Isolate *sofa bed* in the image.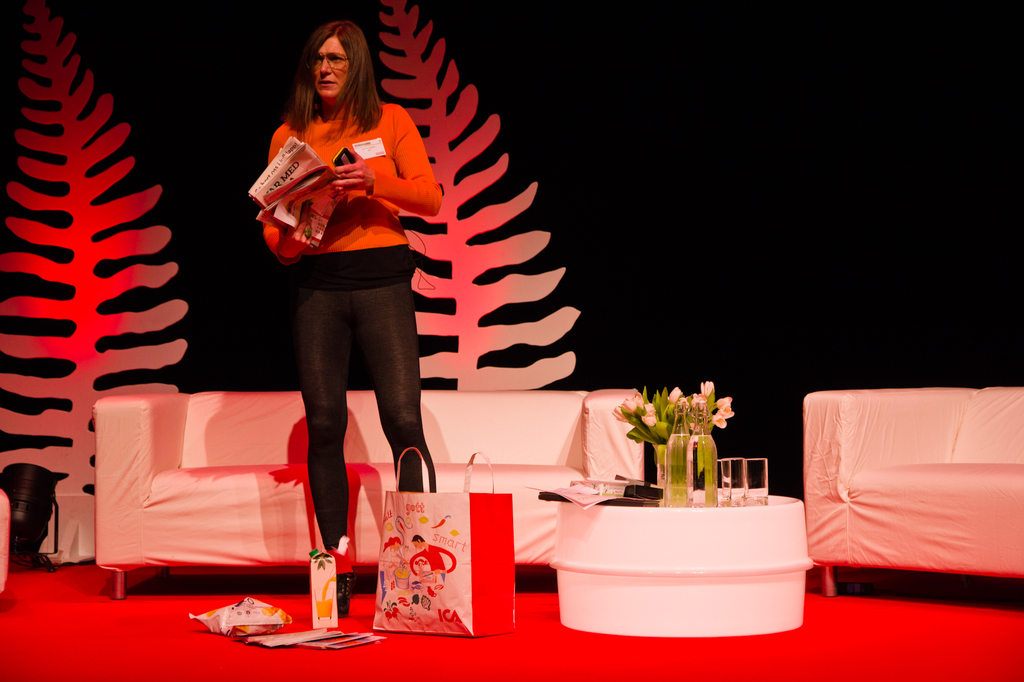
Isolated region: pyautogui.locateOnScreen(803, 384, 1023, 598).
